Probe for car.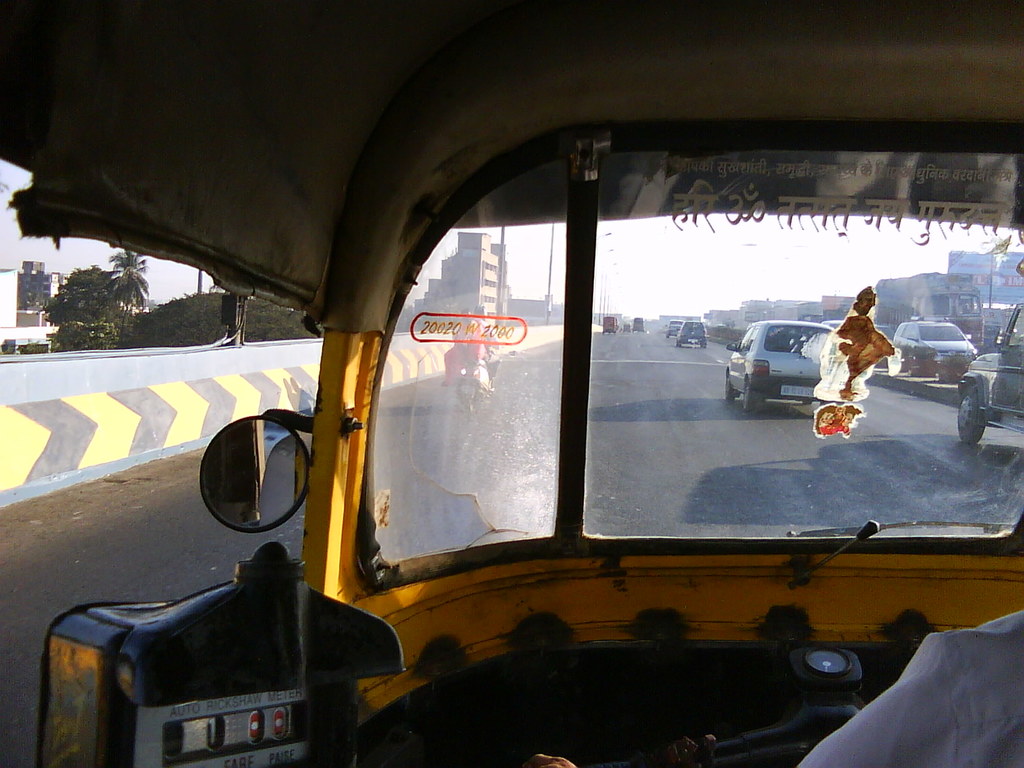
Probe result: (x1=678, y1=316, x2=711, y2=346).
